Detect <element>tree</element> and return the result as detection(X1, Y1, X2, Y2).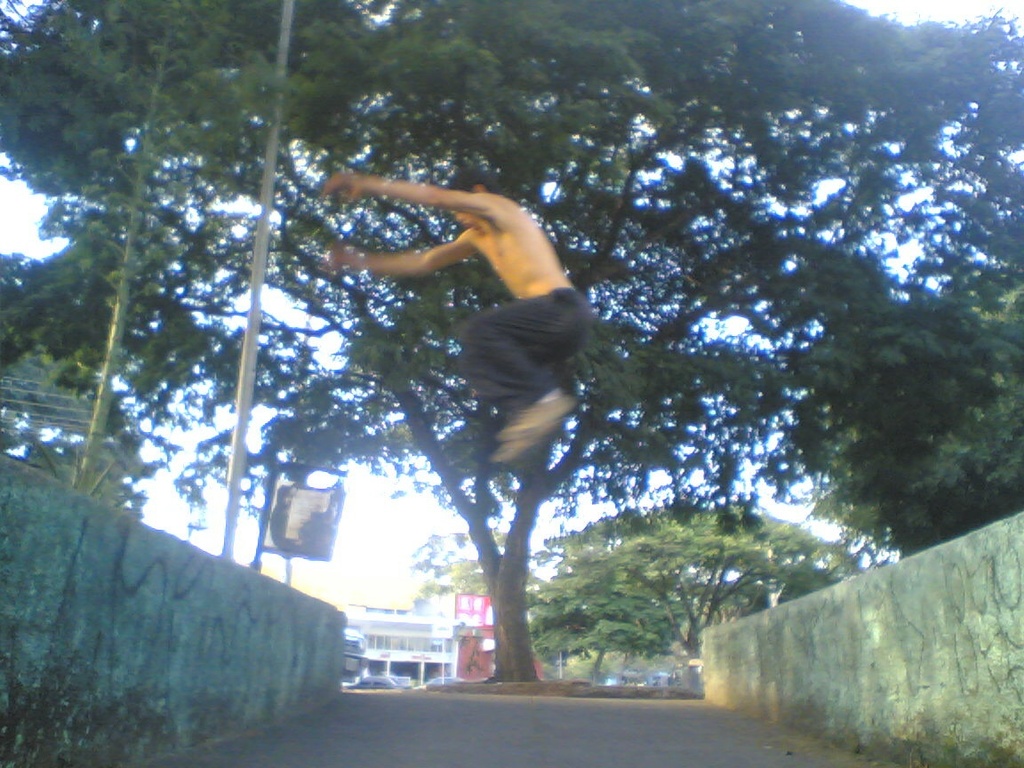
detection(524, 496, 865, 694).
